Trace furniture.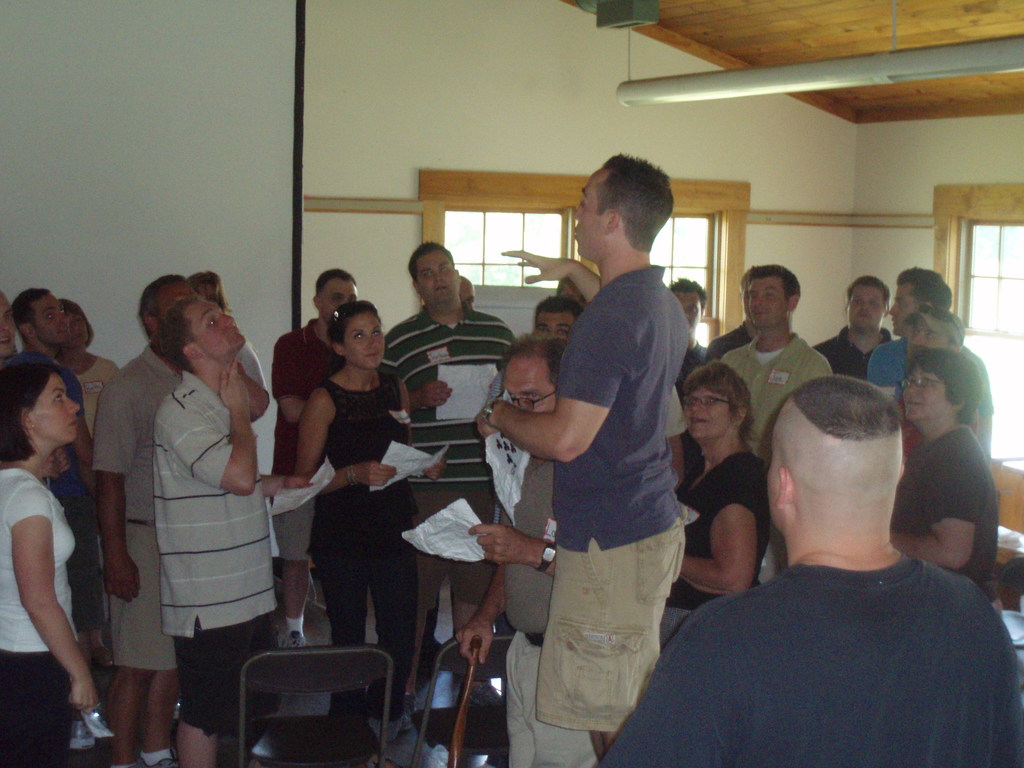
Traced to 410:639:518:767.
